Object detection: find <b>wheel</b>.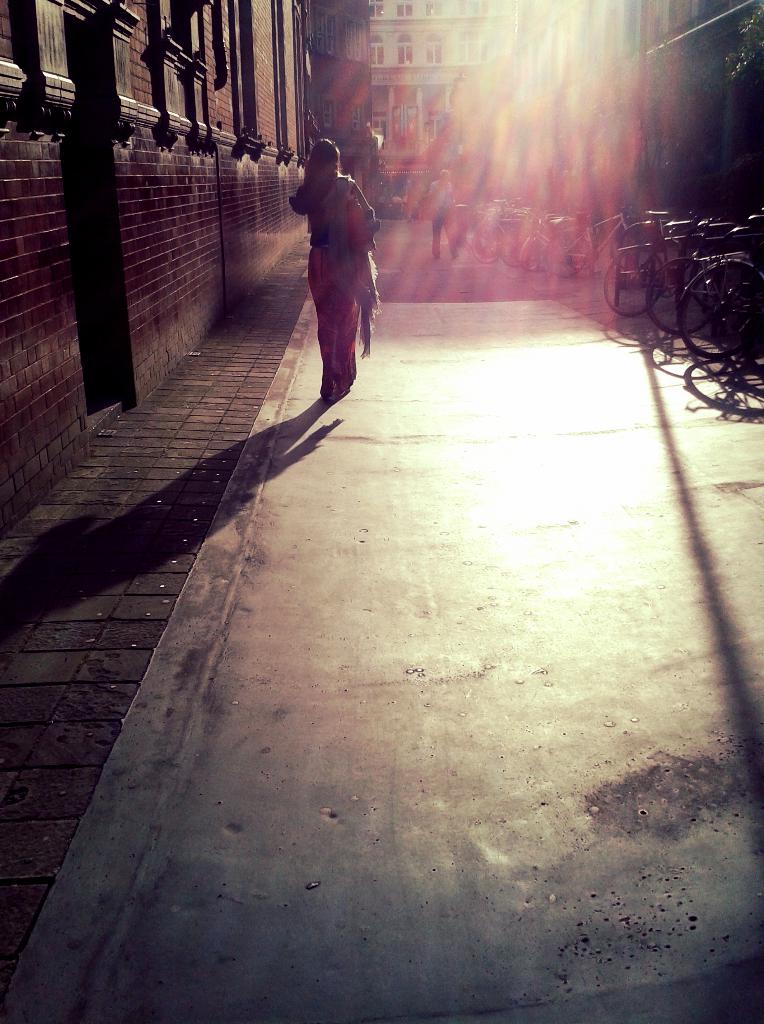
<bbox>606, 248, 664, 318</bbox>.
